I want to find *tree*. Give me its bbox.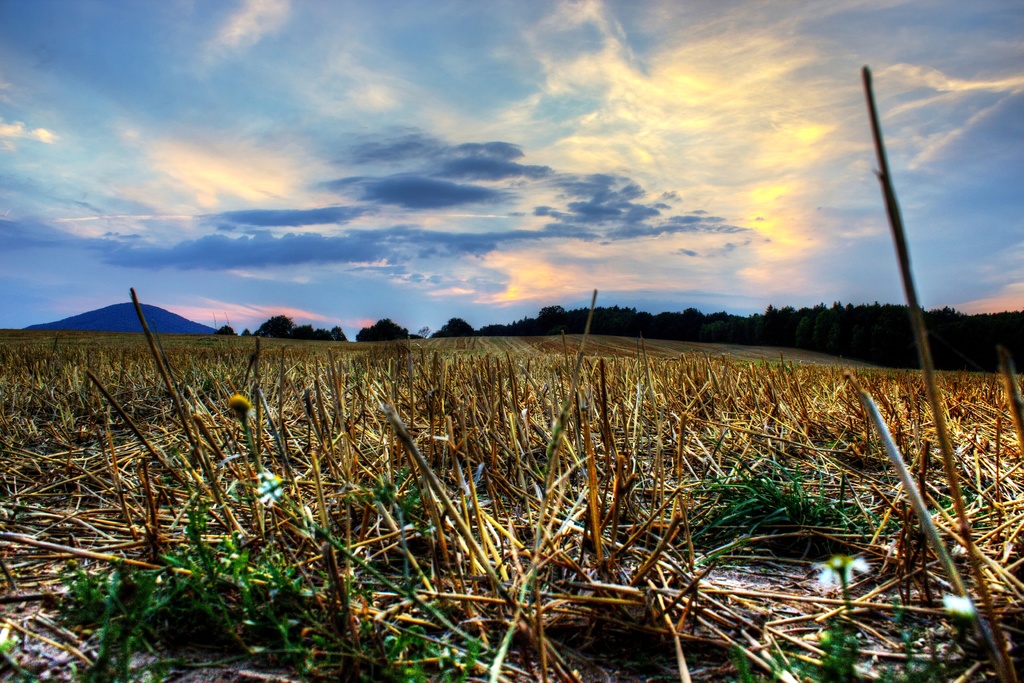
(218, 320, 234, 336).
